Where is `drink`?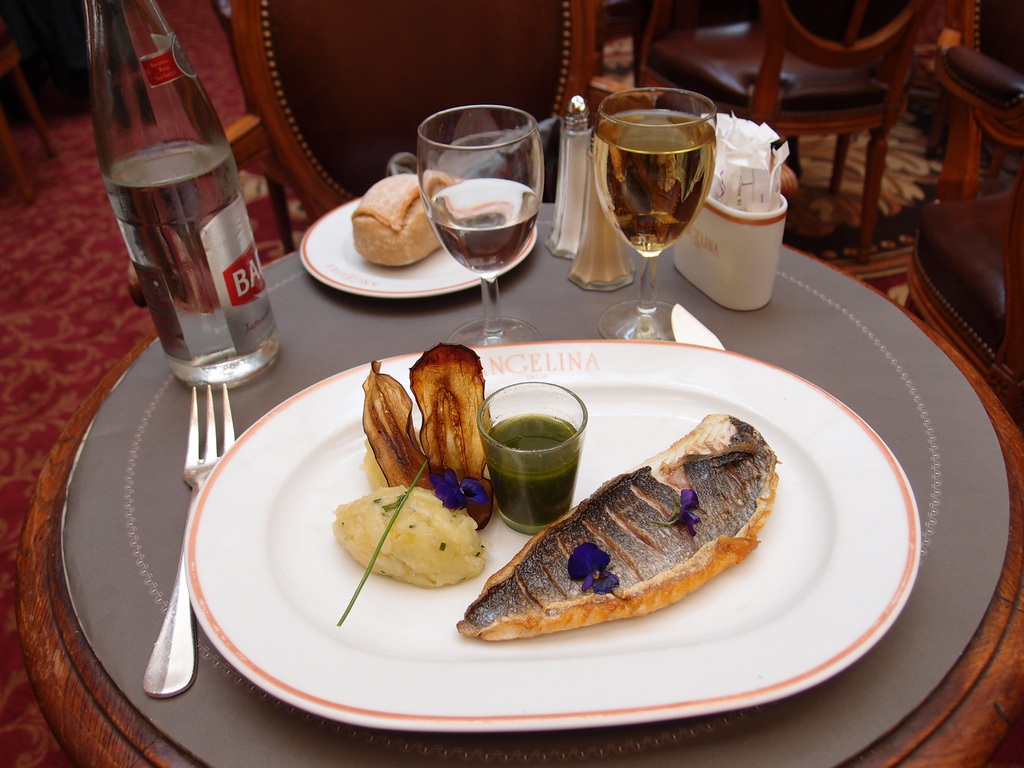
locate(79, 0, 279, 388).
